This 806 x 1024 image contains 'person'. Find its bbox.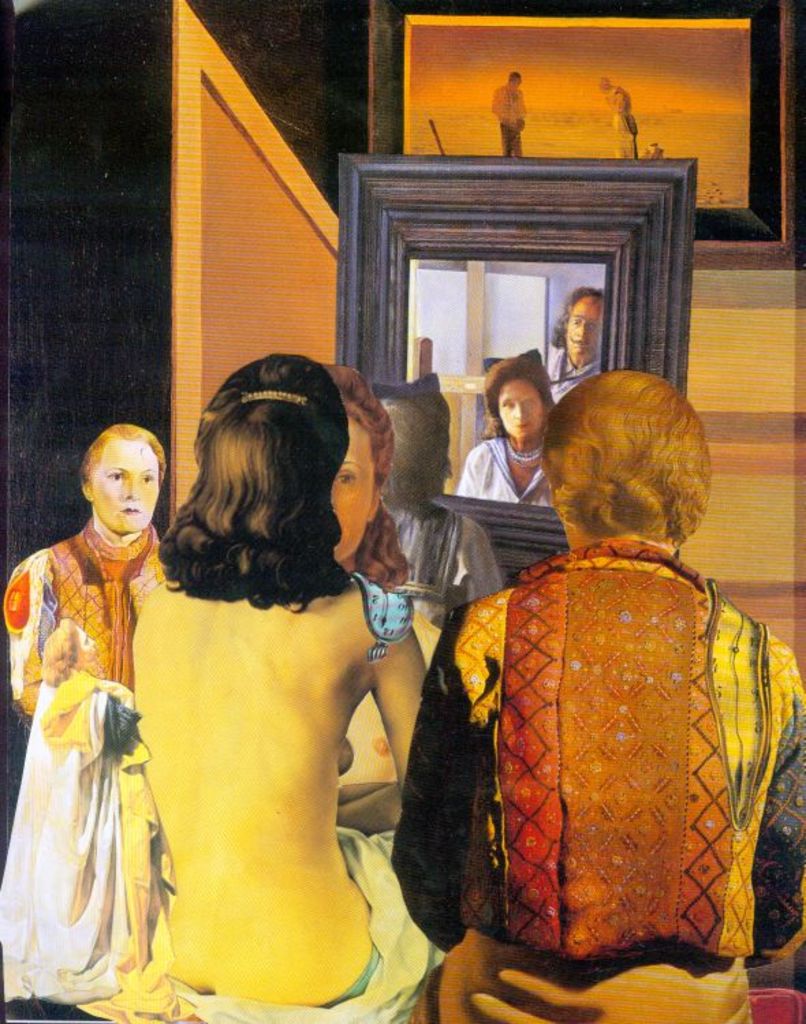
0:416:179:724.
